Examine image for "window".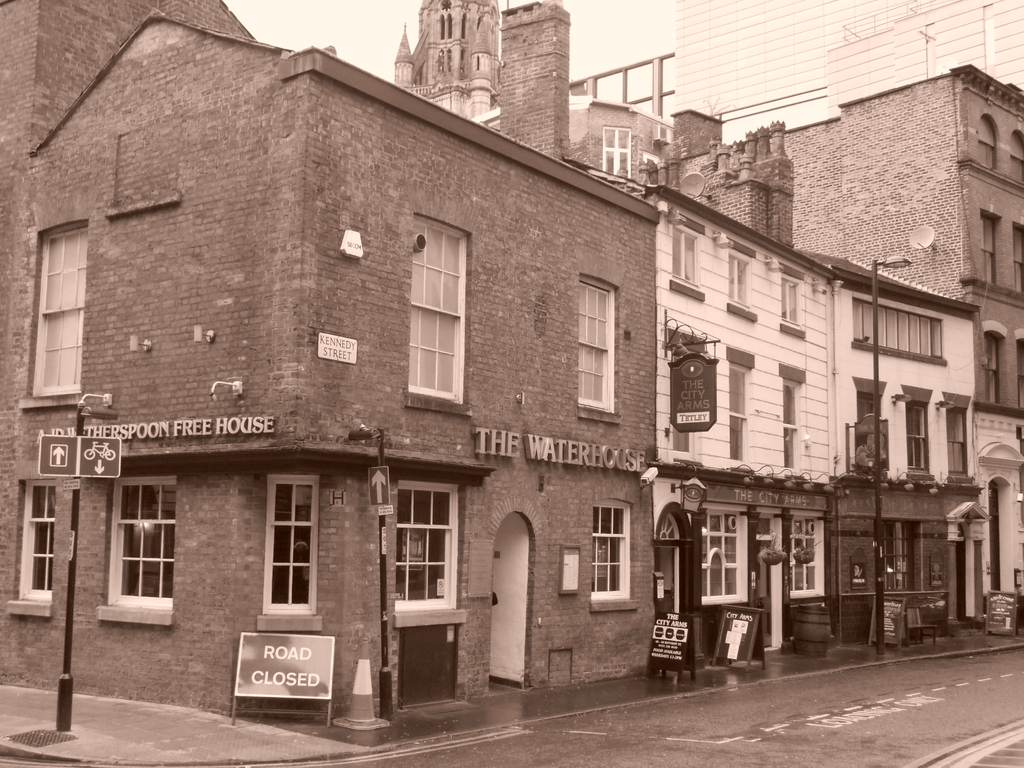
Examination result: [988, 332, 1007, 406].
